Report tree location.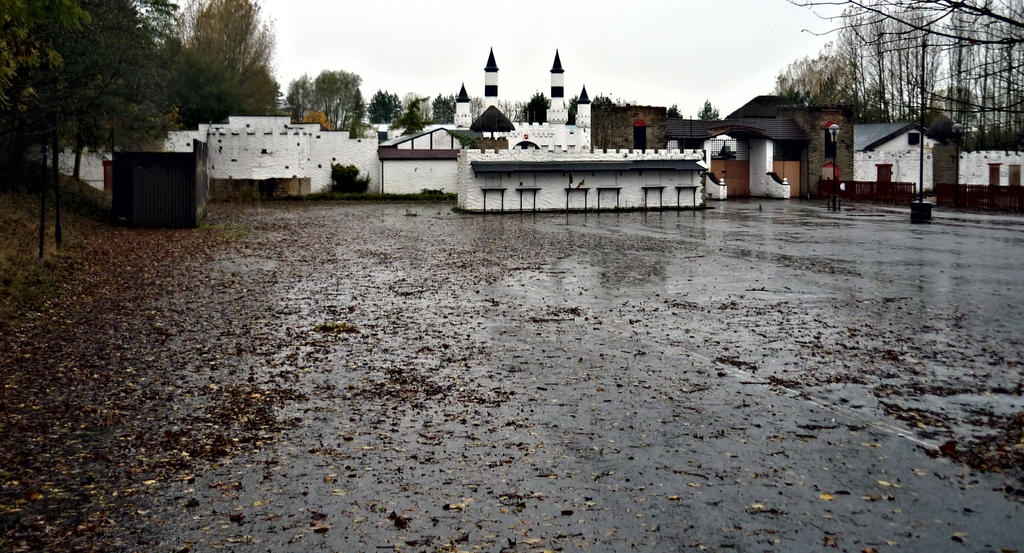
Report: 781:0:1023:140.
